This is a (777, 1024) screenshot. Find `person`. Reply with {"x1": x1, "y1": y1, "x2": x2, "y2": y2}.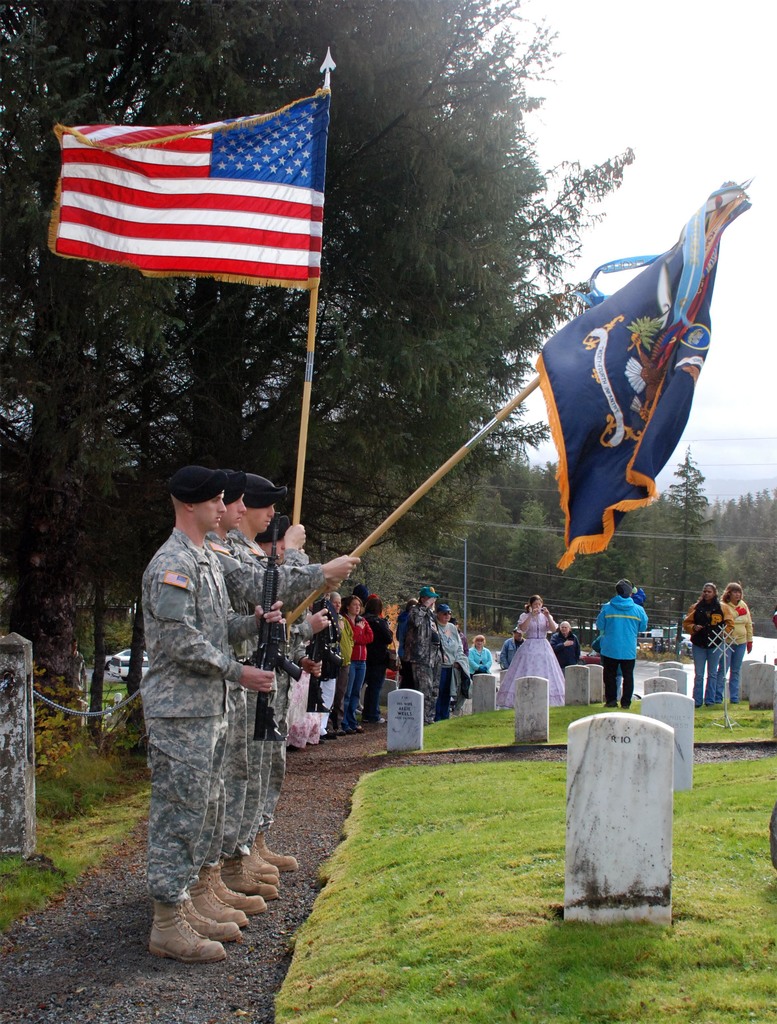
{"x1": 496, "y1": 594, "x2": 573, "y2": 713}.
